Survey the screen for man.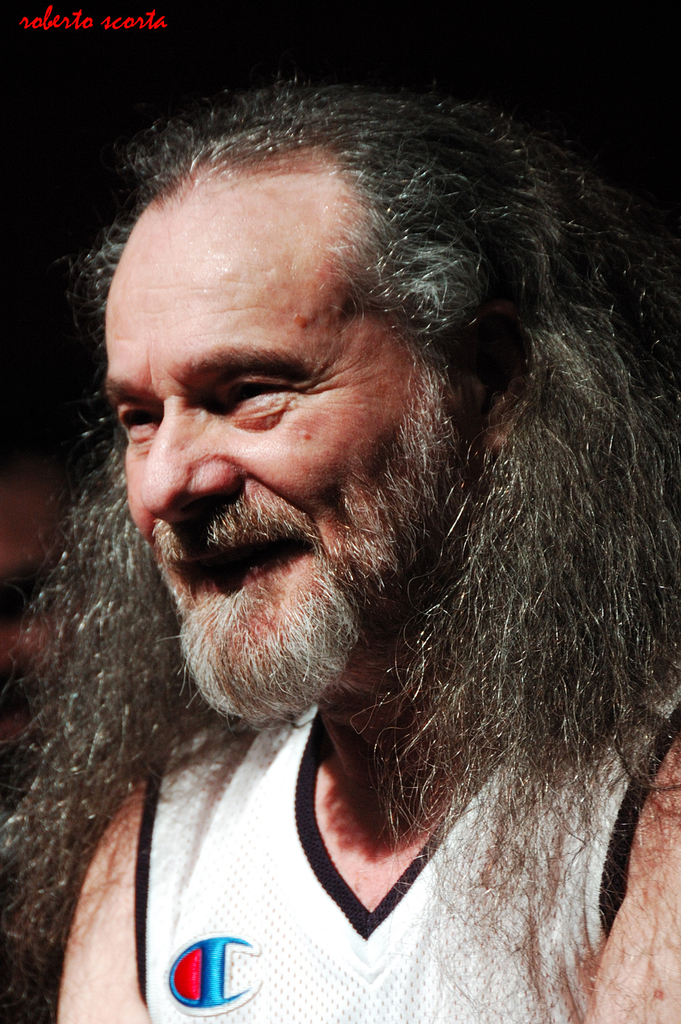
Survey found: box(0, 70, 680, 1023).
